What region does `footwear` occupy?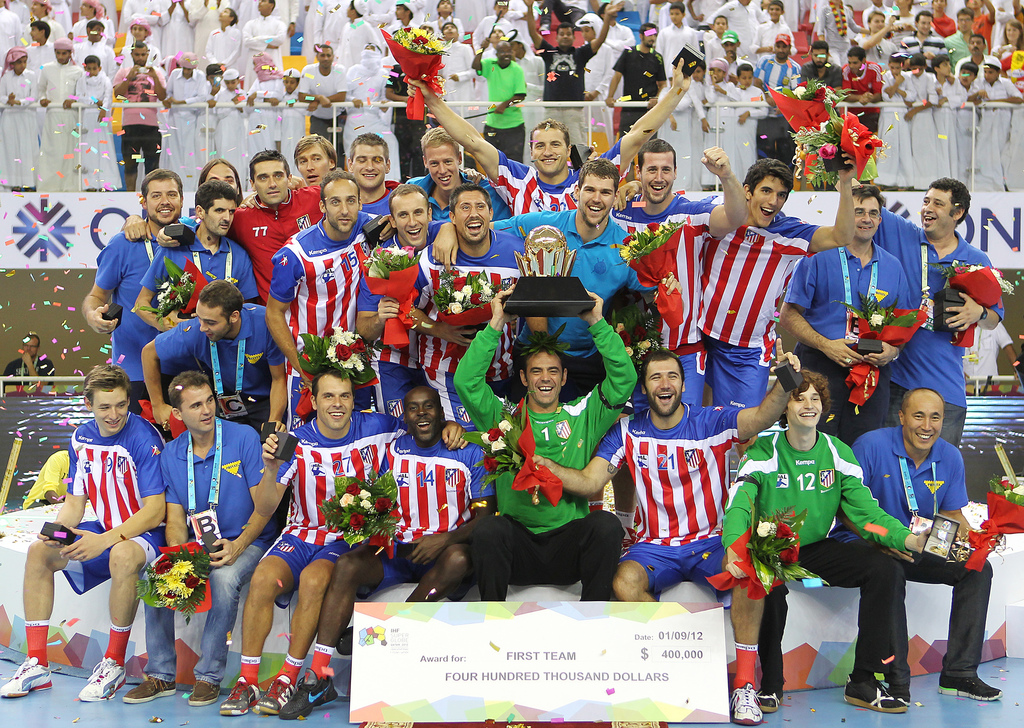
Rect(189, 677, 223, 706).
